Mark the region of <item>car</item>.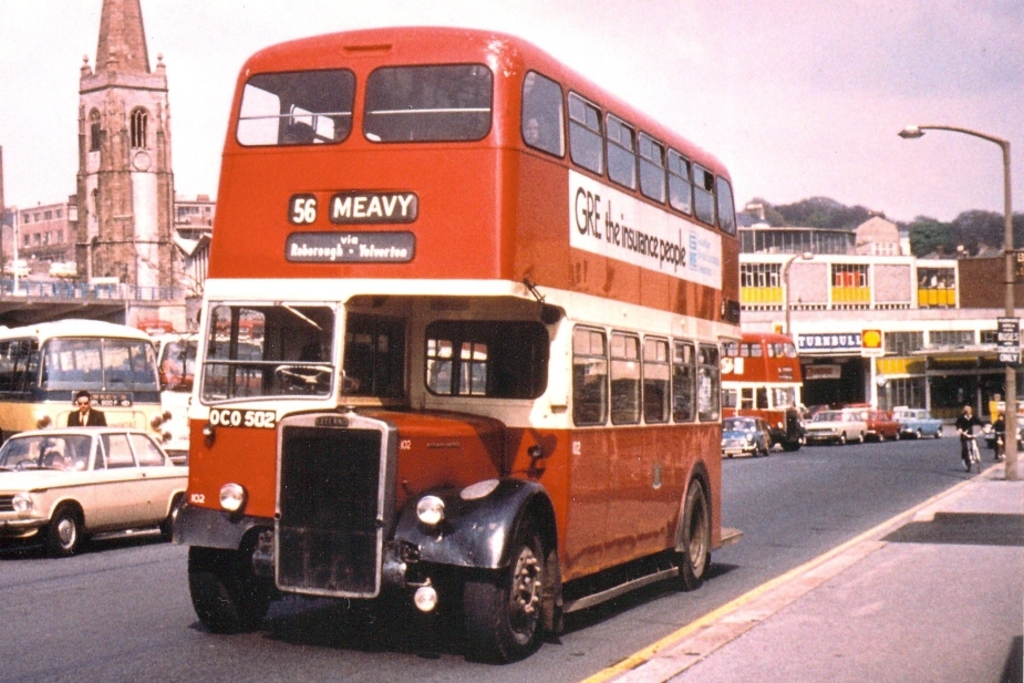
Region: bbox(716, 418, 766, 456).
